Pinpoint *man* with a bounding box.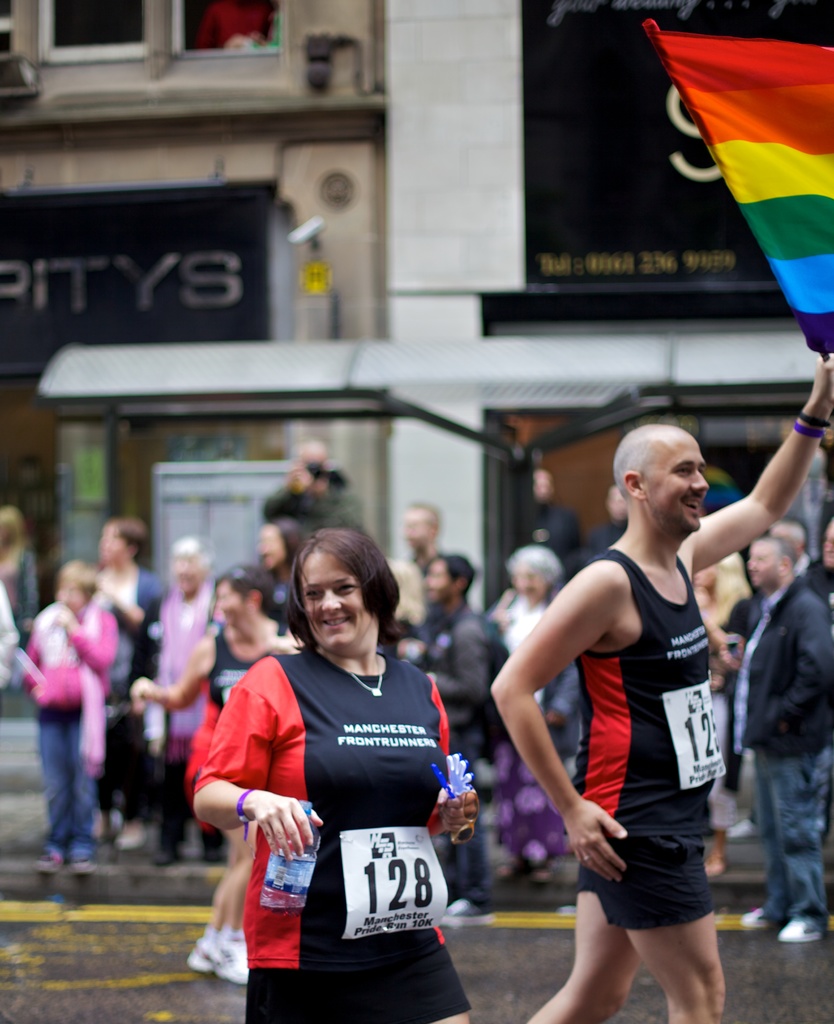
left=490, top=350, right=832, bottom=1023.
